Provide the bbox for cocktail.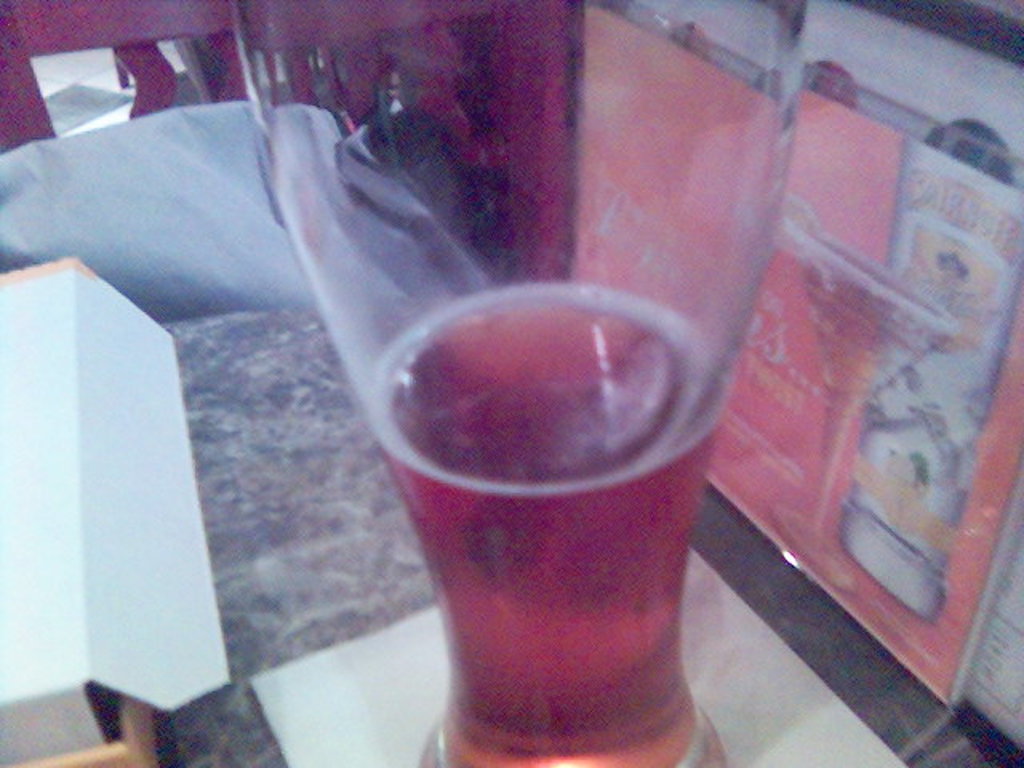
locate(826, 128, 1022, 622).
